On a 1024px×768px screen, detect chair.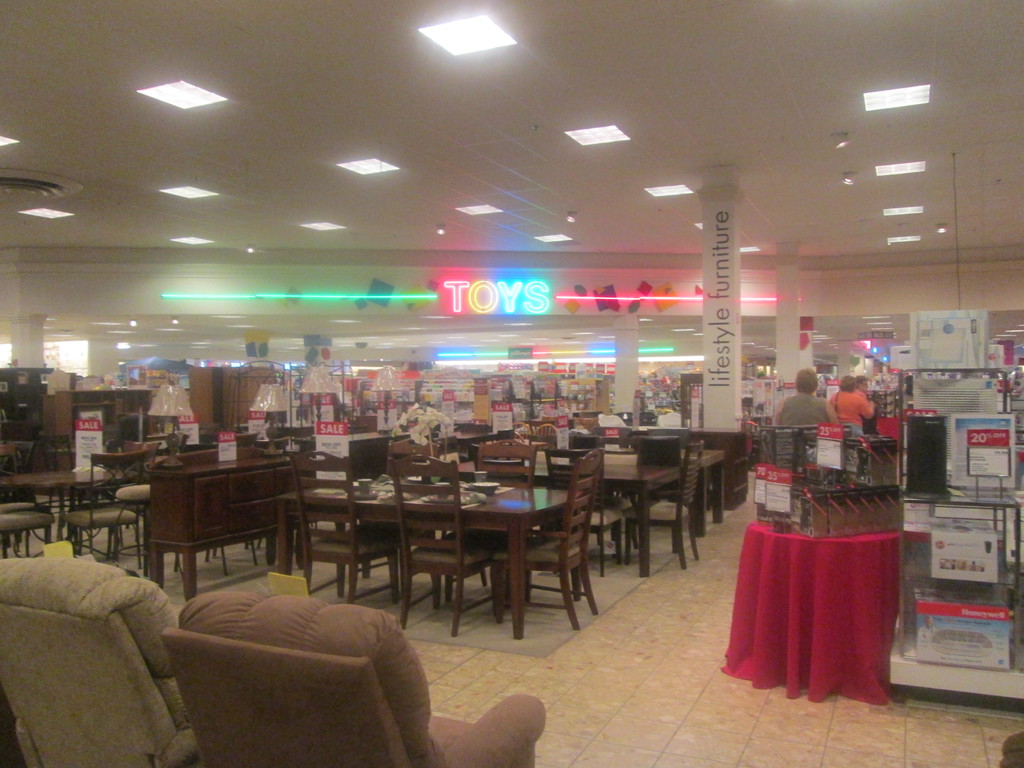
box(0, 440, 36, 556).
